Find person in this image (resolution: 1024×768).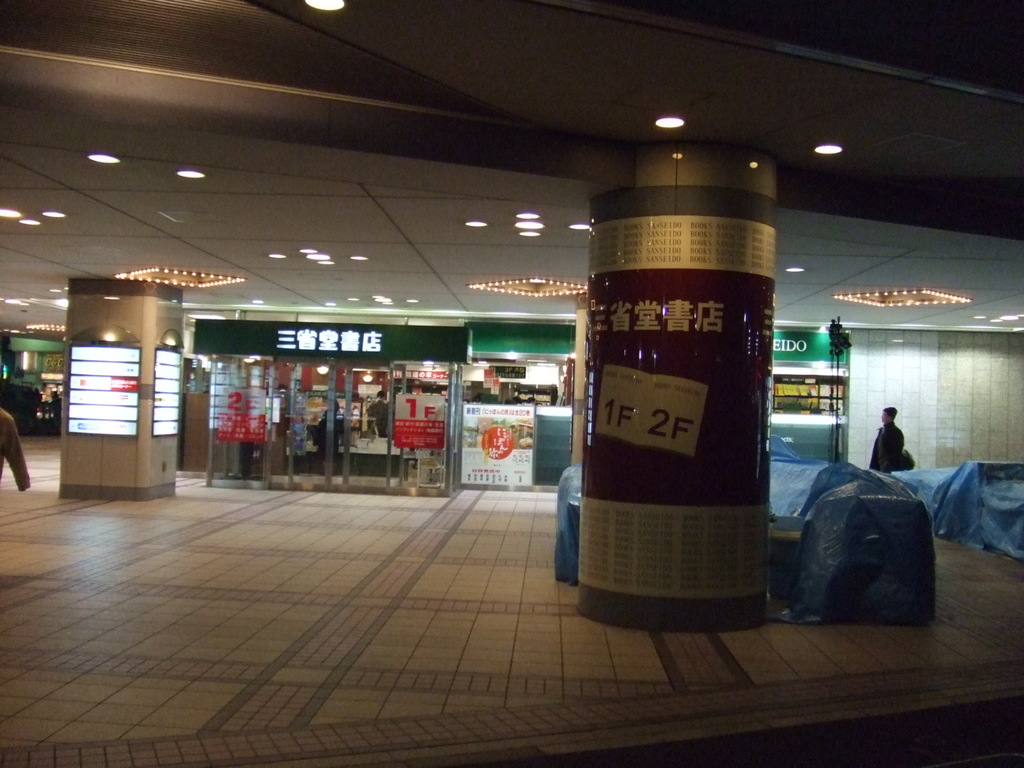
{"left": 875, "top": 403, "right": 934, "bottom": 494}.
